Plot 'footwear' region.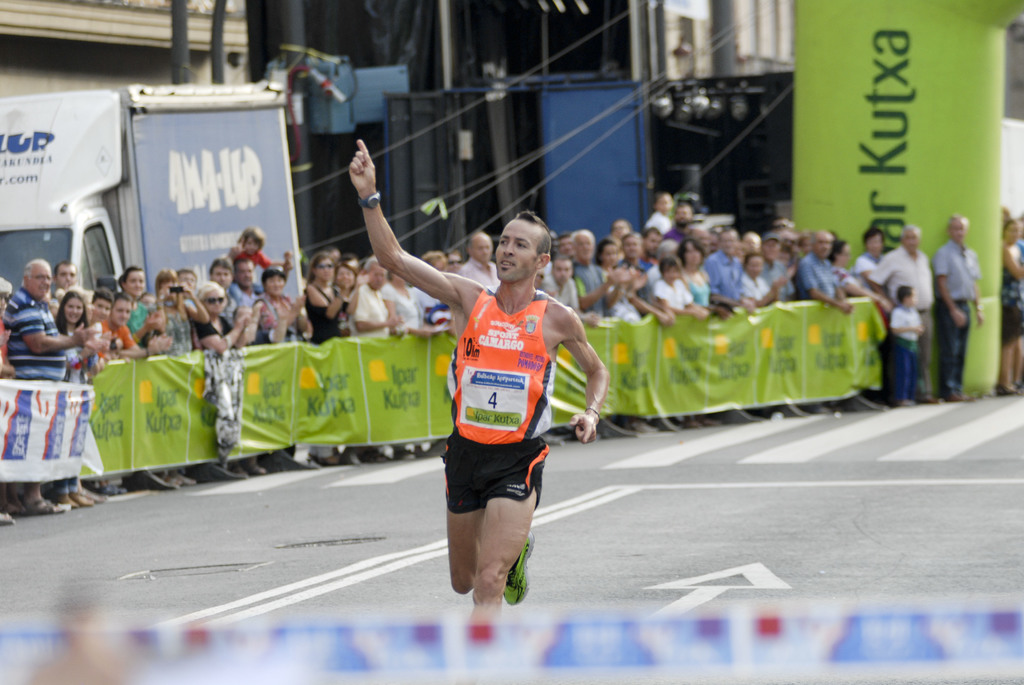
Plotted at BBox(8, 494, 60, 512).
